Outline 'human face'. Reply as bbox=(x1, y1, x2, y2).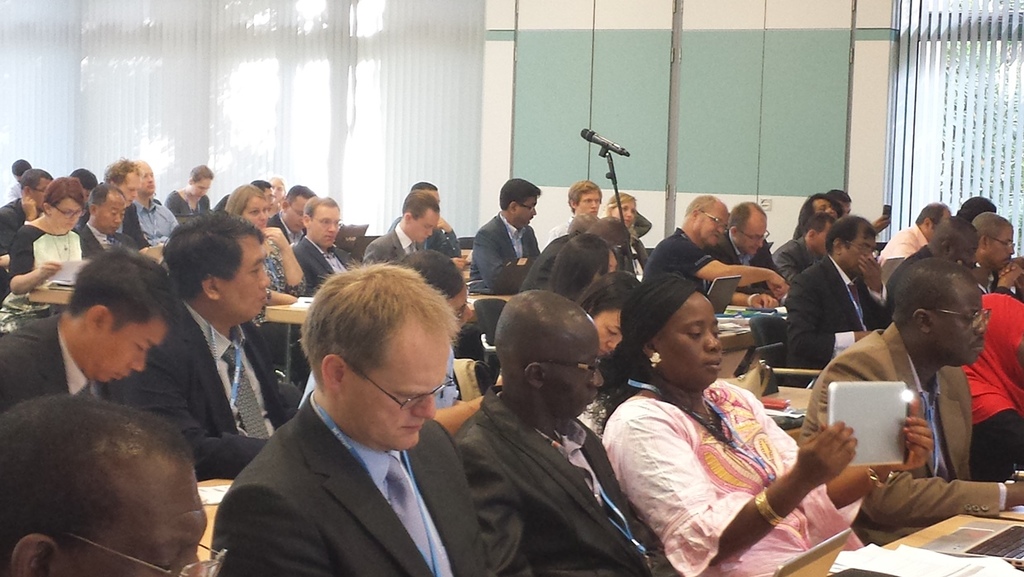
bbox=(936, 272, 998, 362).
